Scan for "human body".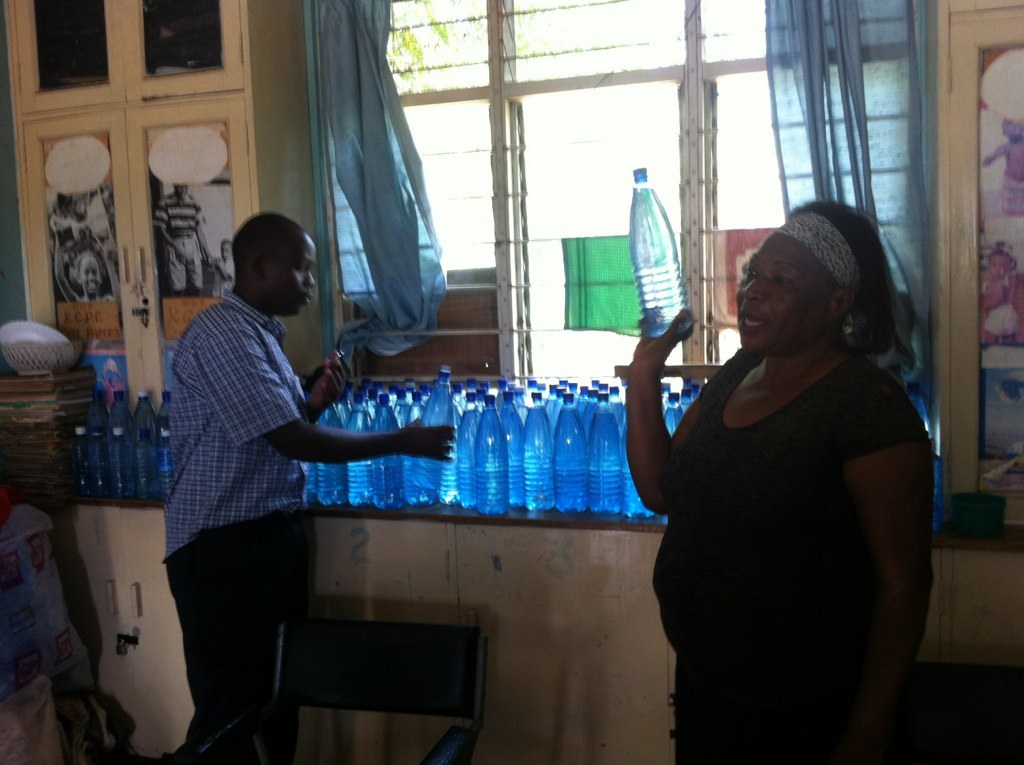
Scan result: 644, 210, 937, 764.
